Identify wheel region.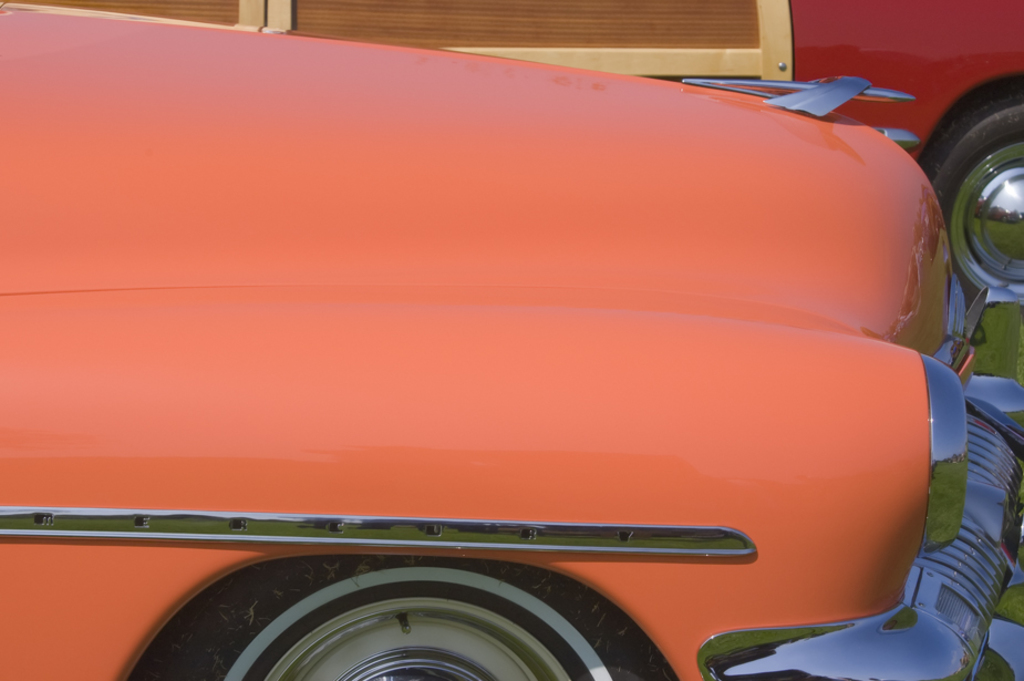
Region: 125 554 673 680.
